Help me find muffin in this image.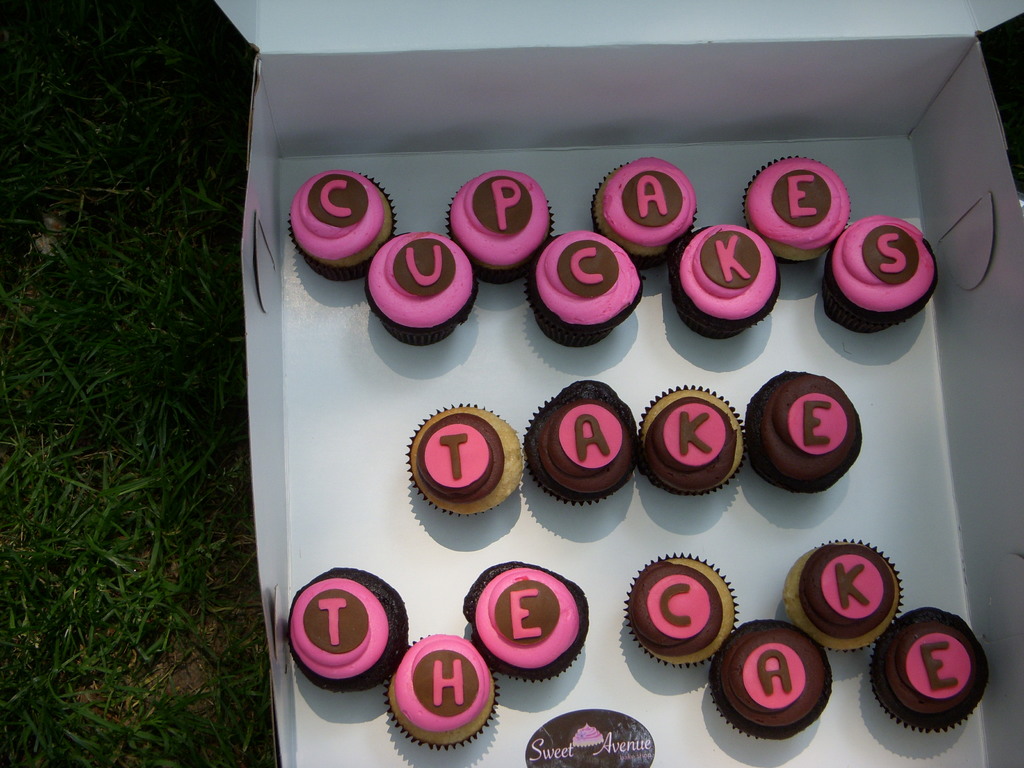
Found it: locate(620, 547, 739, 664).
